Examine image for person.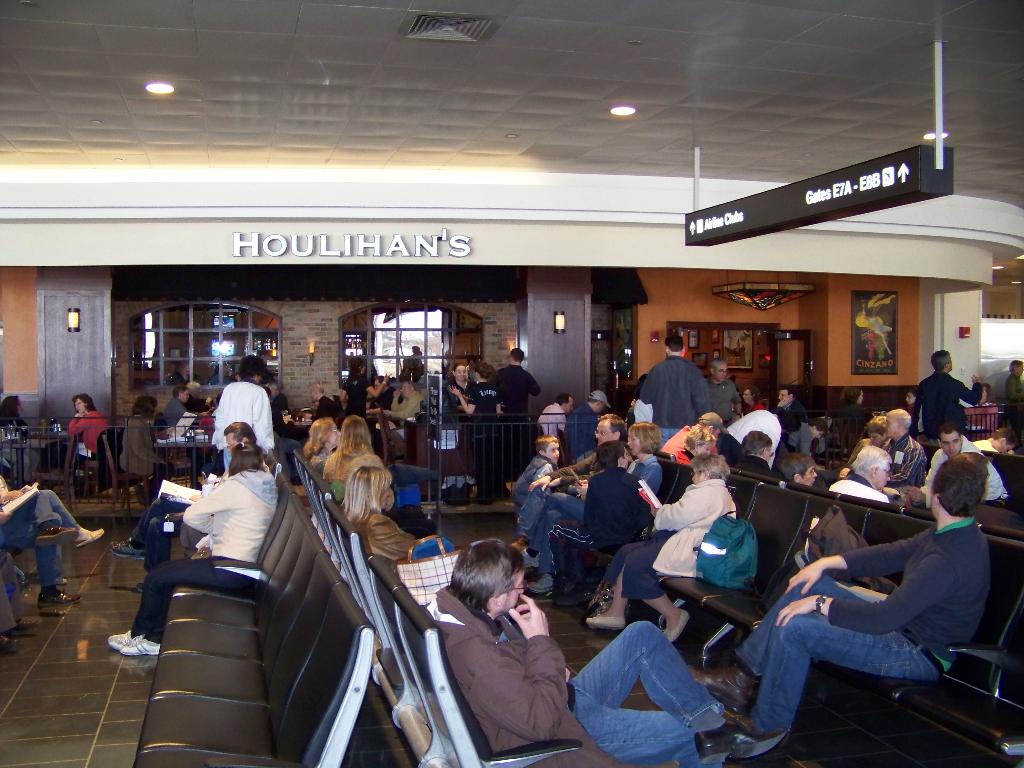
Examination result: pyautogui.locateOnScreen(583, 435, 746, 639).
